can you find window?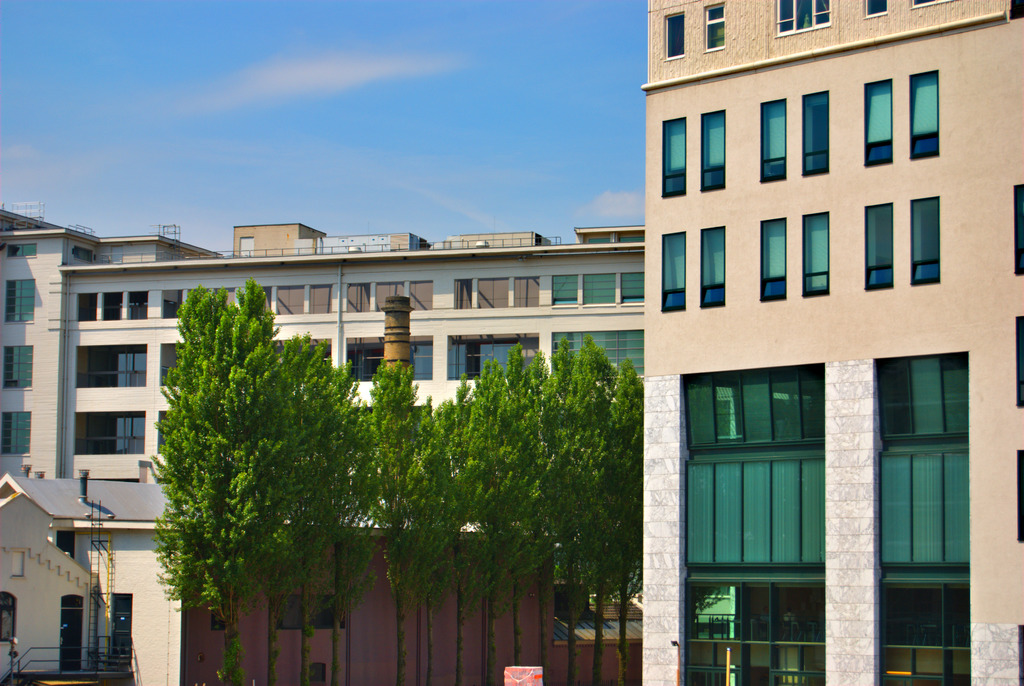
Yes, bounding box: (74,344,147,388).
